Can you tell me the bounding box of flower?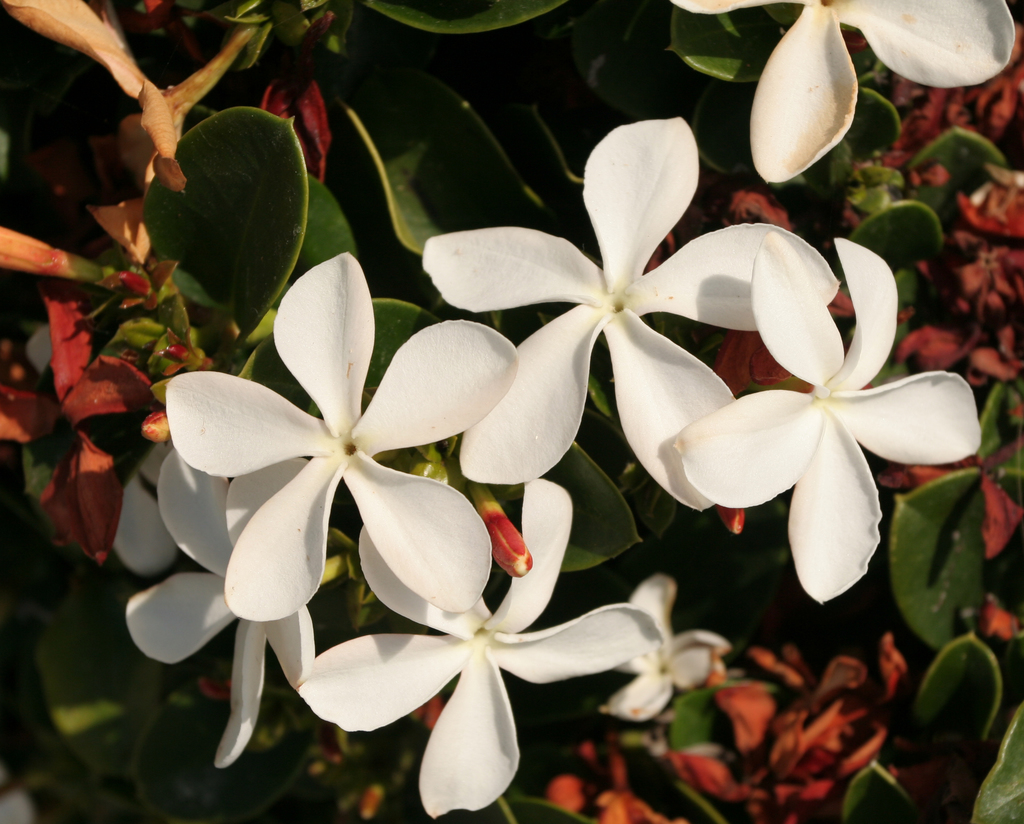
bbox=[166, 232, 525, 693].
